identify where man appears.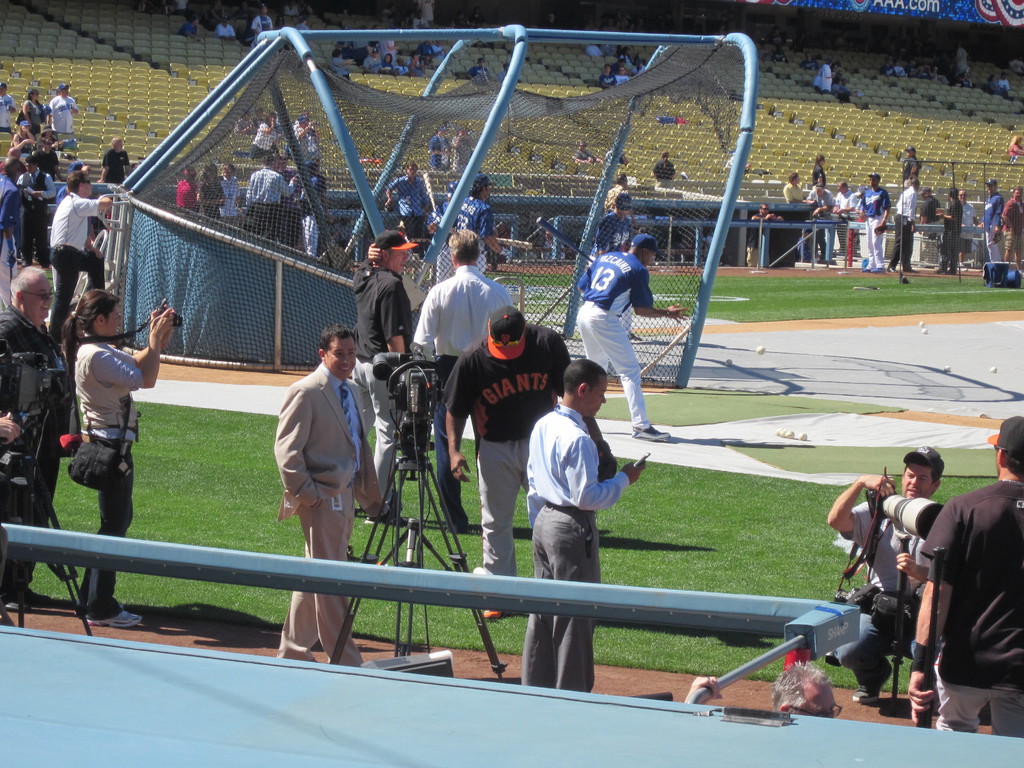
Appears at detection(382, 160, 431, 258).
